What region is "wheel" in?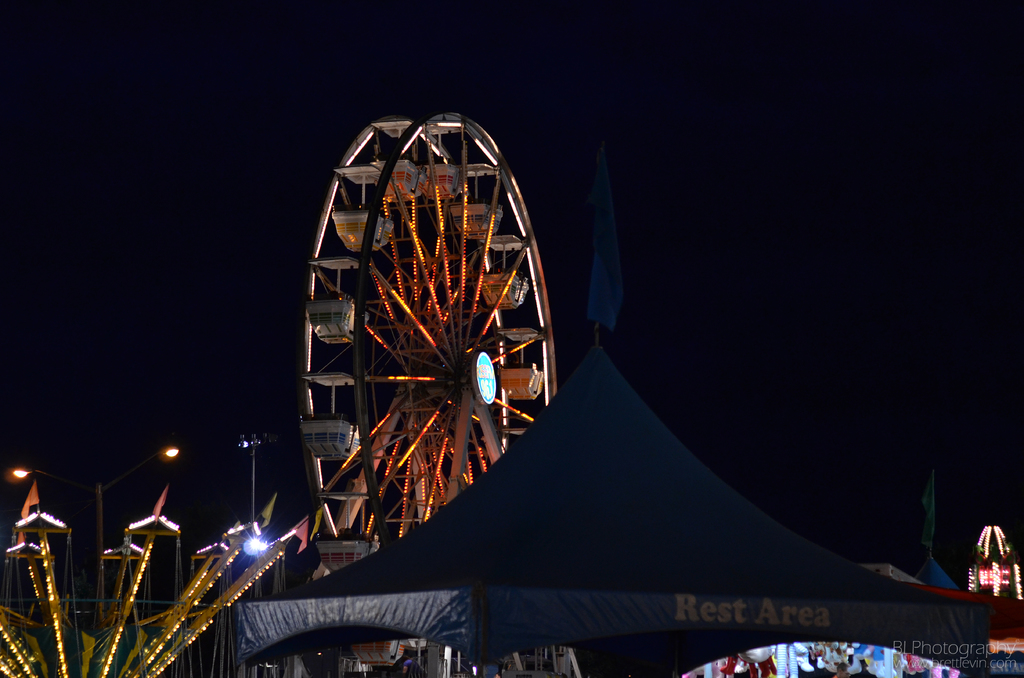
Rect(300, 109, 559, 540).
